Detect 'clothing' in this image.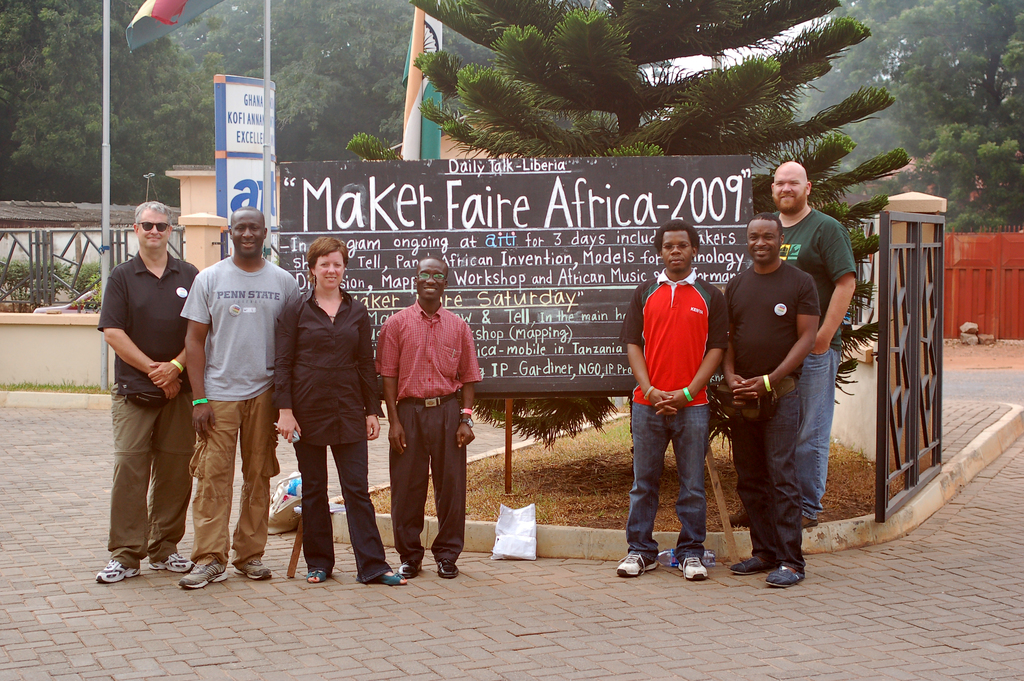
Detection: x1=633 y1=276 x2=717 y2=546.
